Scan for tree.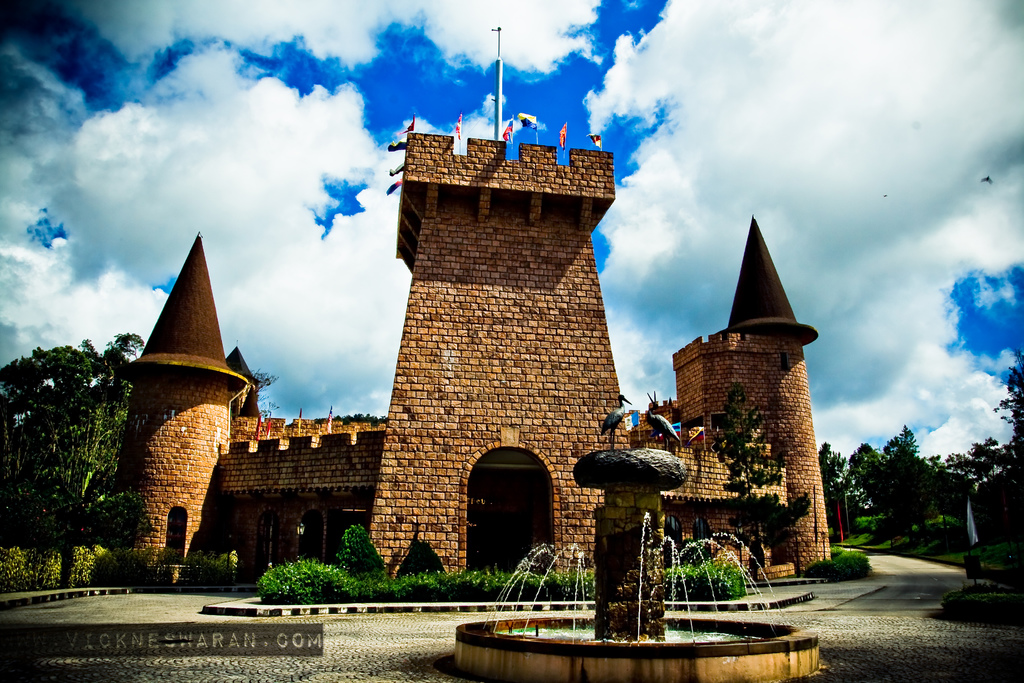
Scan result: pyautogui.locateOnScreen(969, 366, 1020, 488).
